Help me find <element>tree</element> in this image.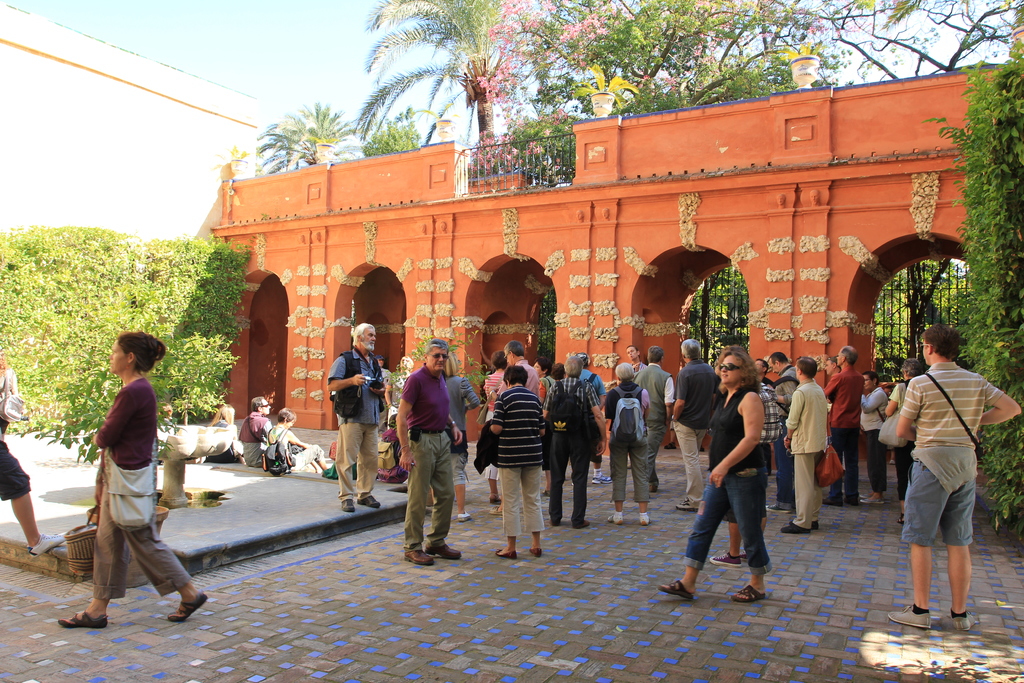
Found it: 351/0/568/208.
